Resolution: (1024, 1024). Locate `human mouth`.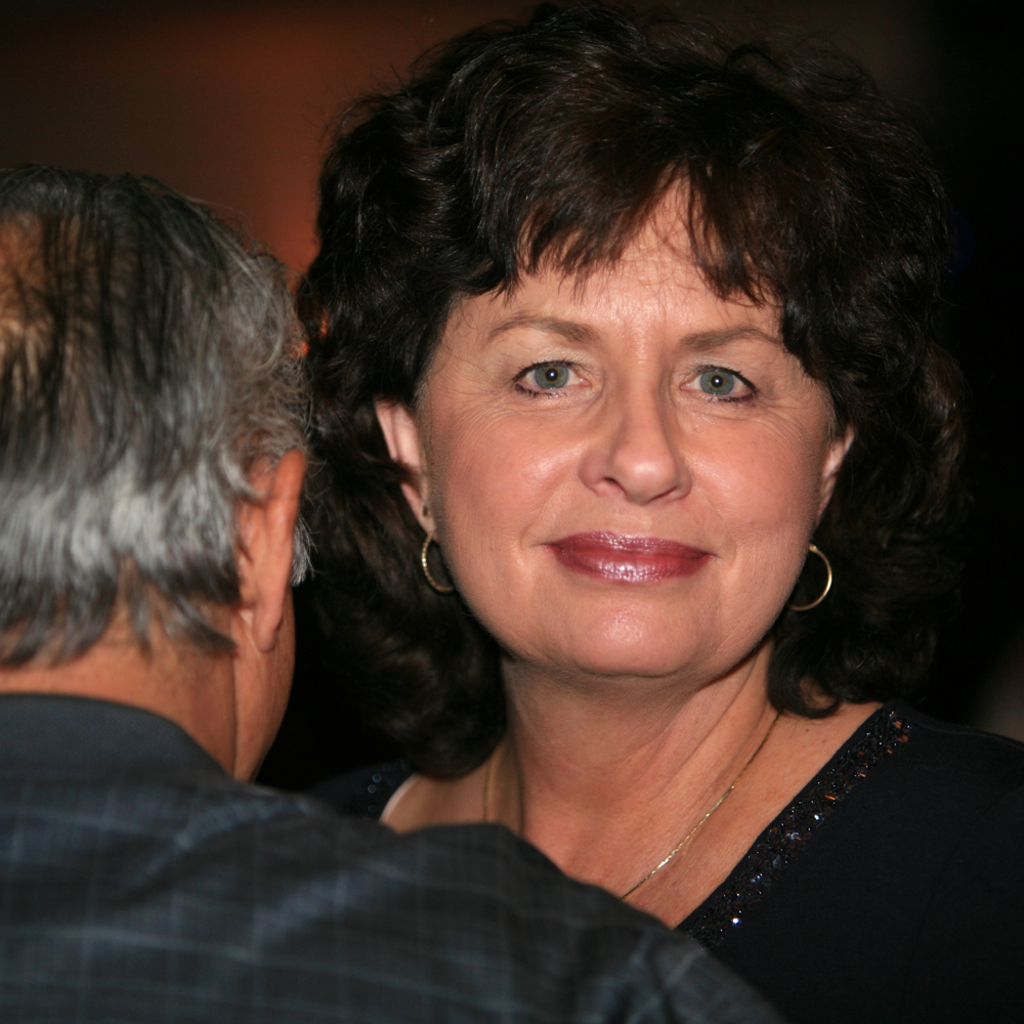
(x1=544, y1=525, x2=717, y2=593).
